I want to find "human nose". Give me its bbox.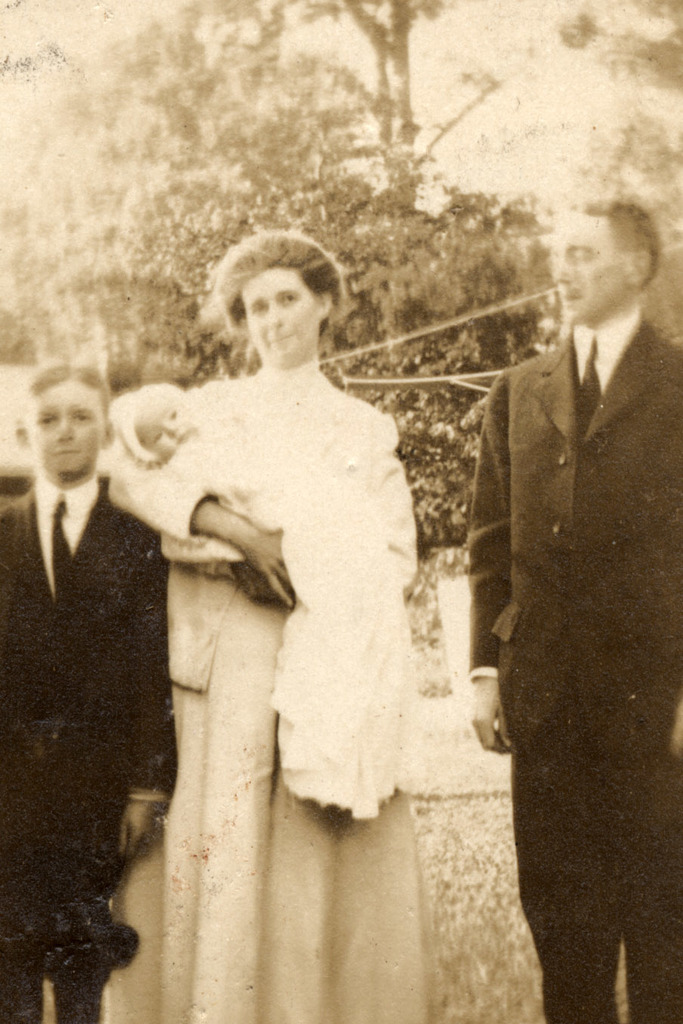
l=267, t=299, r=283, b=332.
